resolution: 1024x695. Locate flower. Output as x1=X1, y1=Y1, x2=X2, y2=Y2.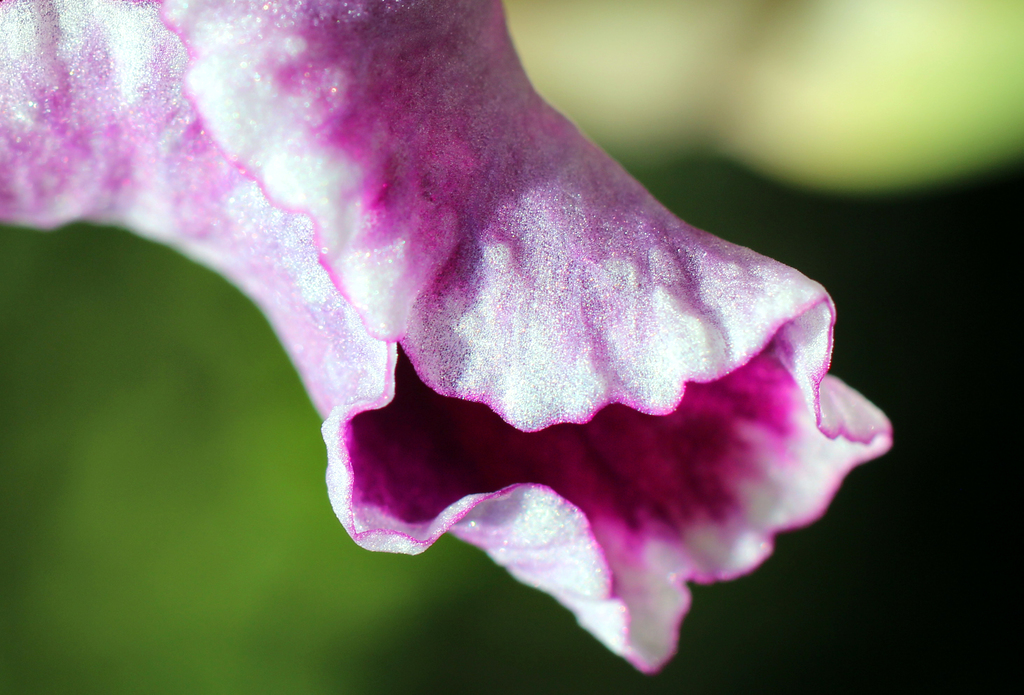
x1=73, y1=0, x2=903, y2=689.
